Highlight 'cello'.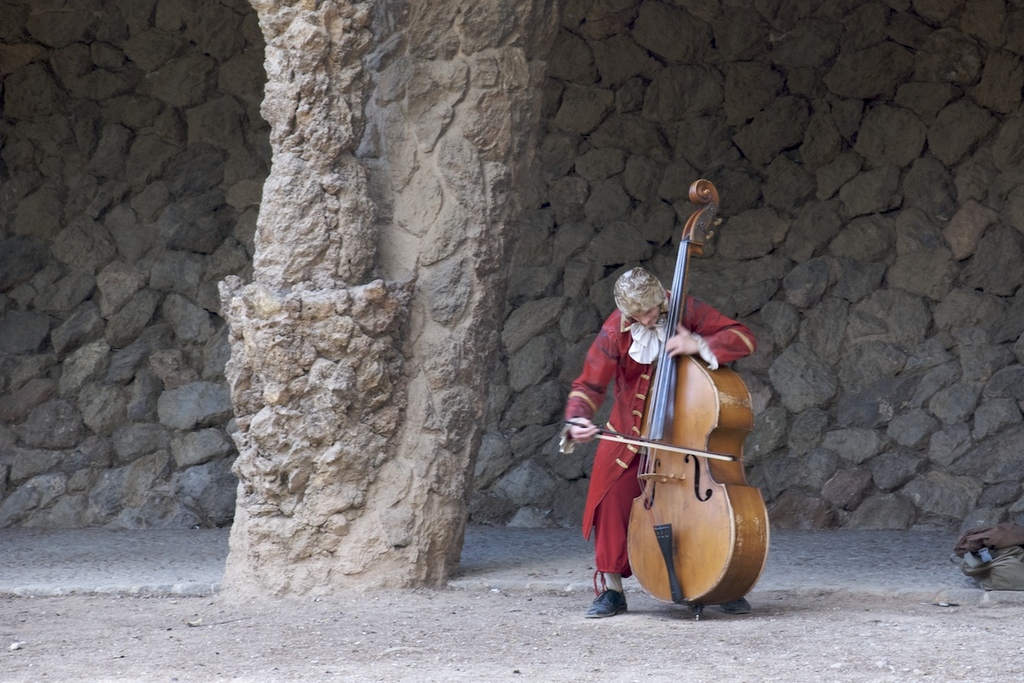
Highlighted region: 563, 177, 770, 624.
